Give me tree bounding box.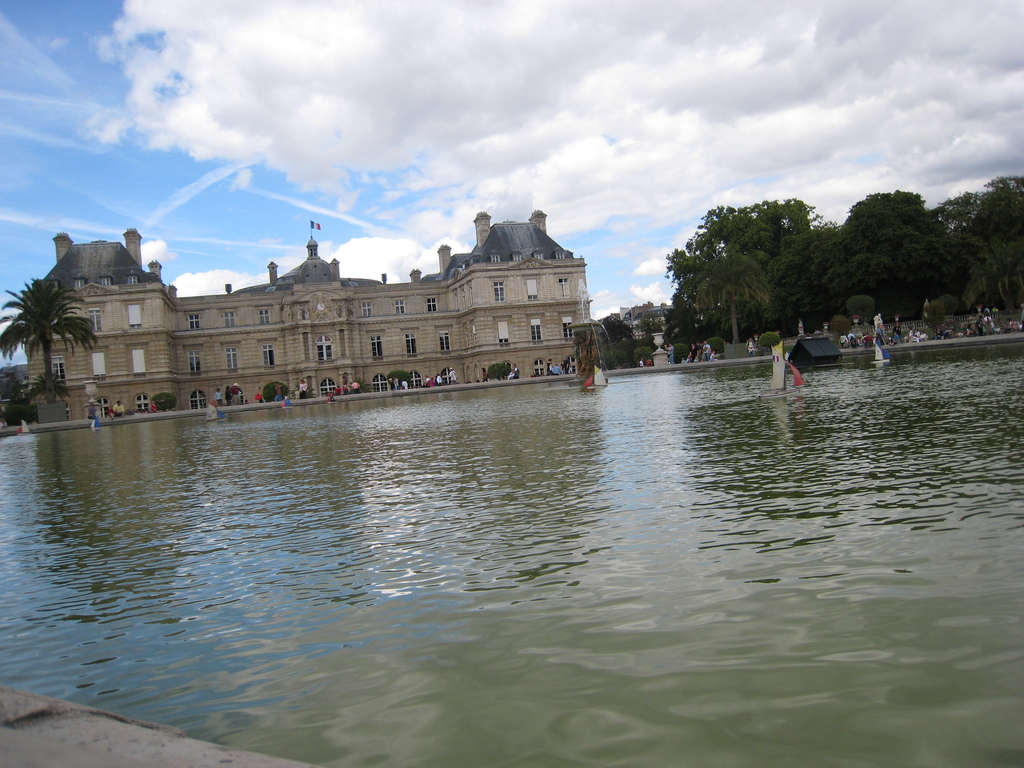
(x1=649, y1=185, x2=831, y2=351).
